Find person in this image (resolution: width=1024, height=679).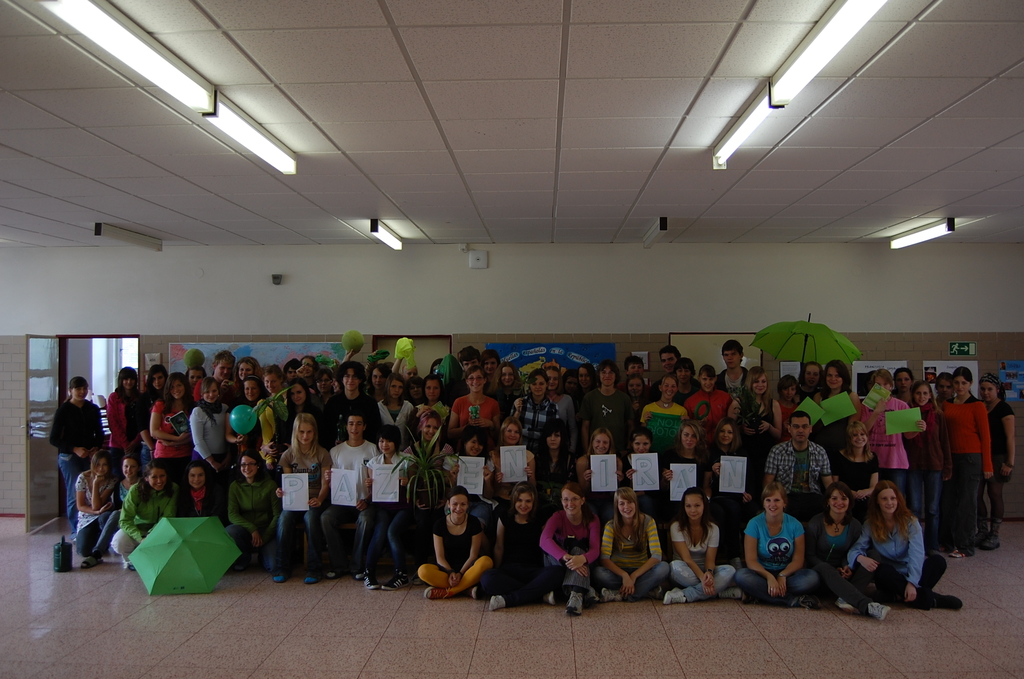
484 361 525 420.
